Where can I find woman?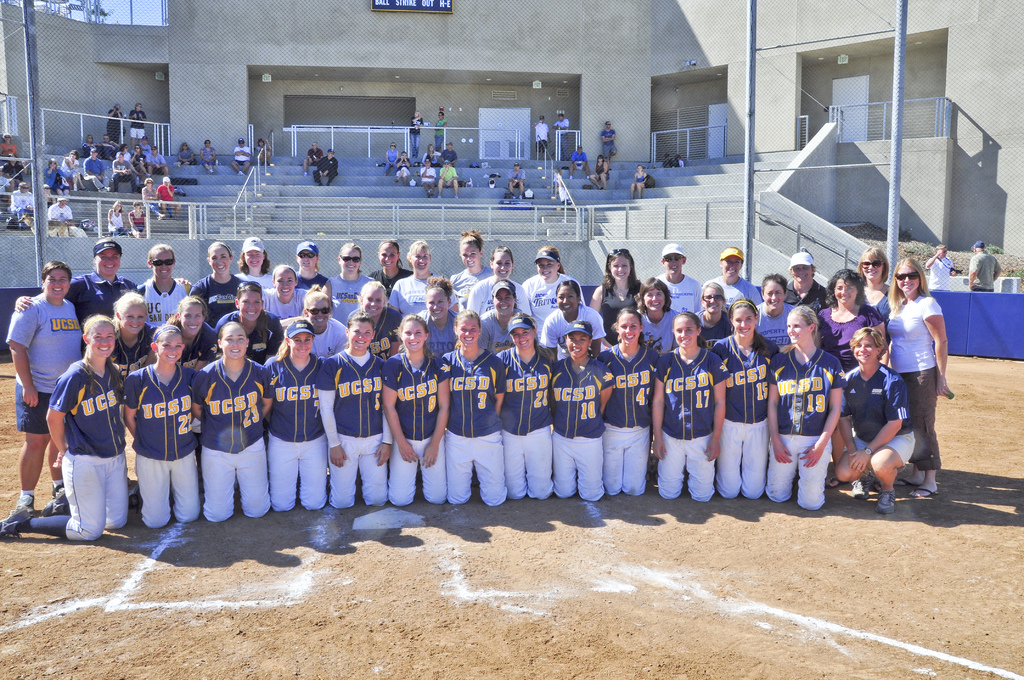
You can find it at rect(221, 284, 286, 359).
